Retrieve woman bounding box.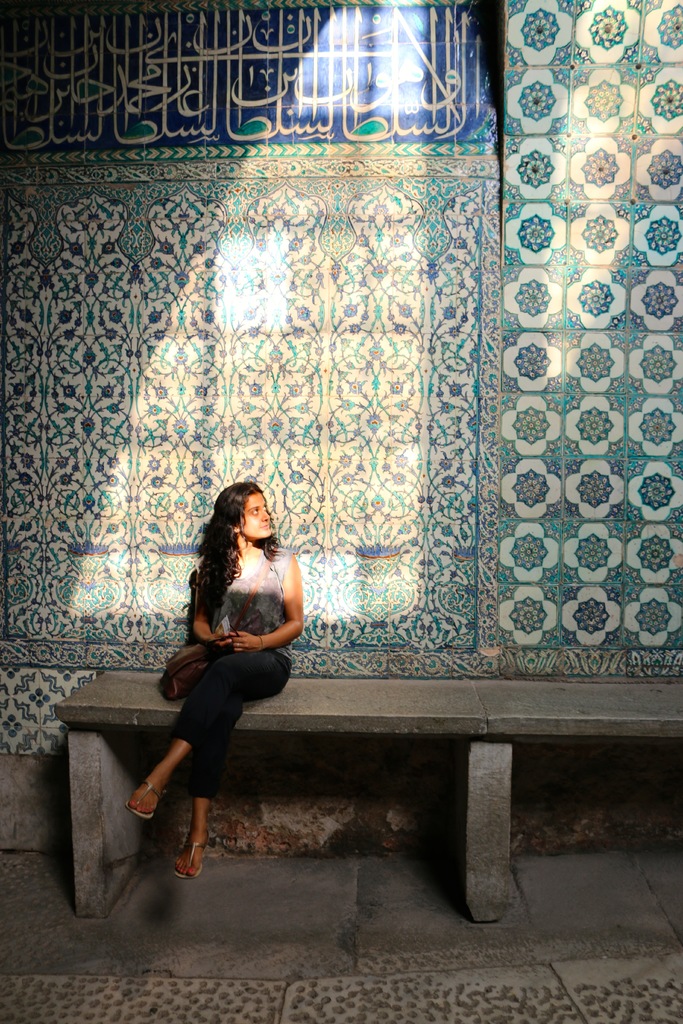
Bounding box: x1=136 y1=484 x2=310 y2=889.
